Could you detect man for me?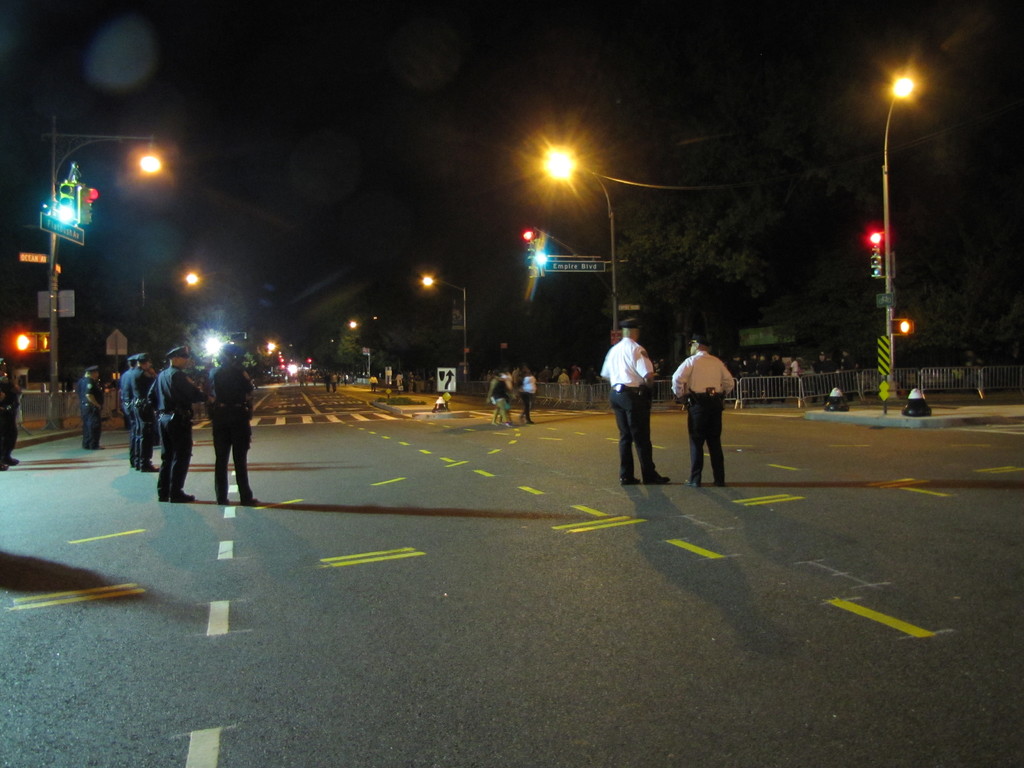
Detection result: (left=558, top=367, right=571, bottom=399).
